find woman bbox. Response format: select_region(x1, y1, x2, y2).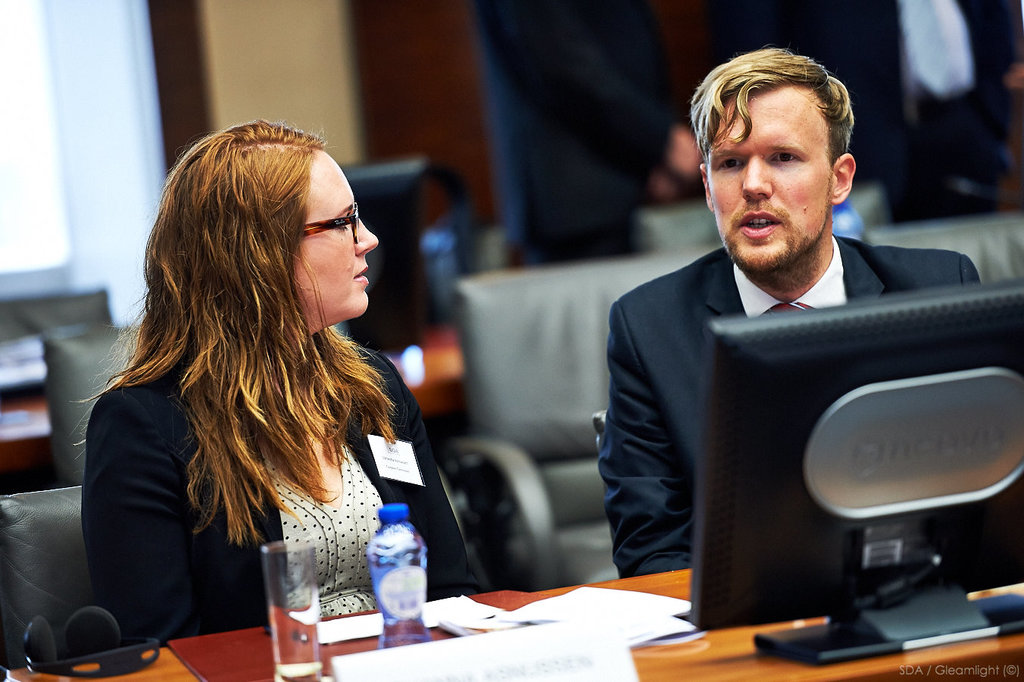
select_region(56, 119, 459, 647).
